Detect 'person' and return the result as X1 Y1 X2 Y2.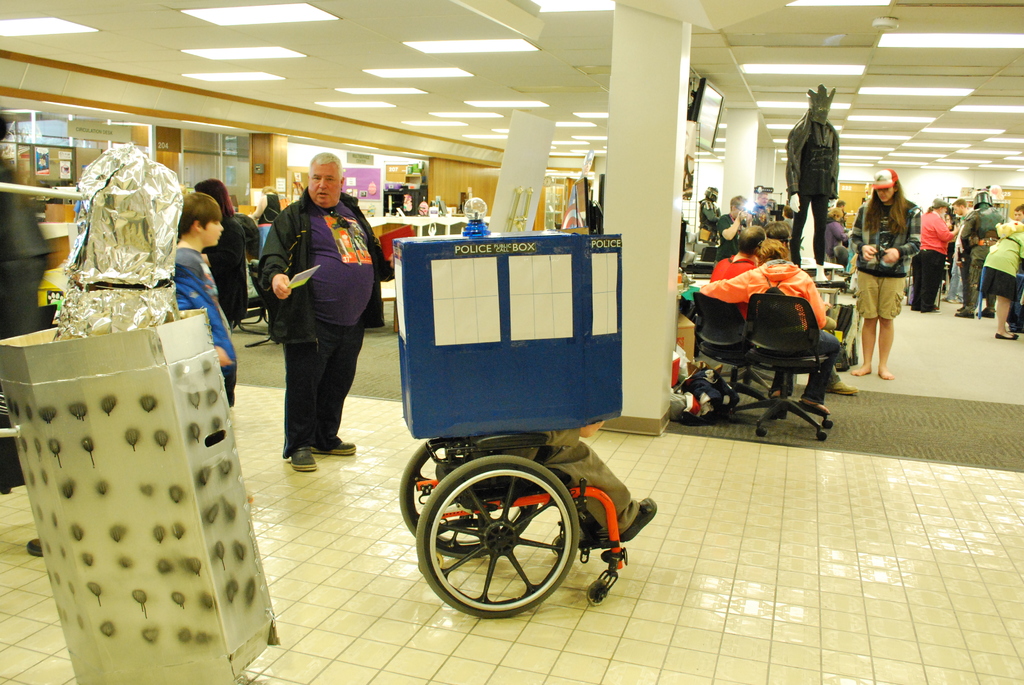
783 81 842 270.
